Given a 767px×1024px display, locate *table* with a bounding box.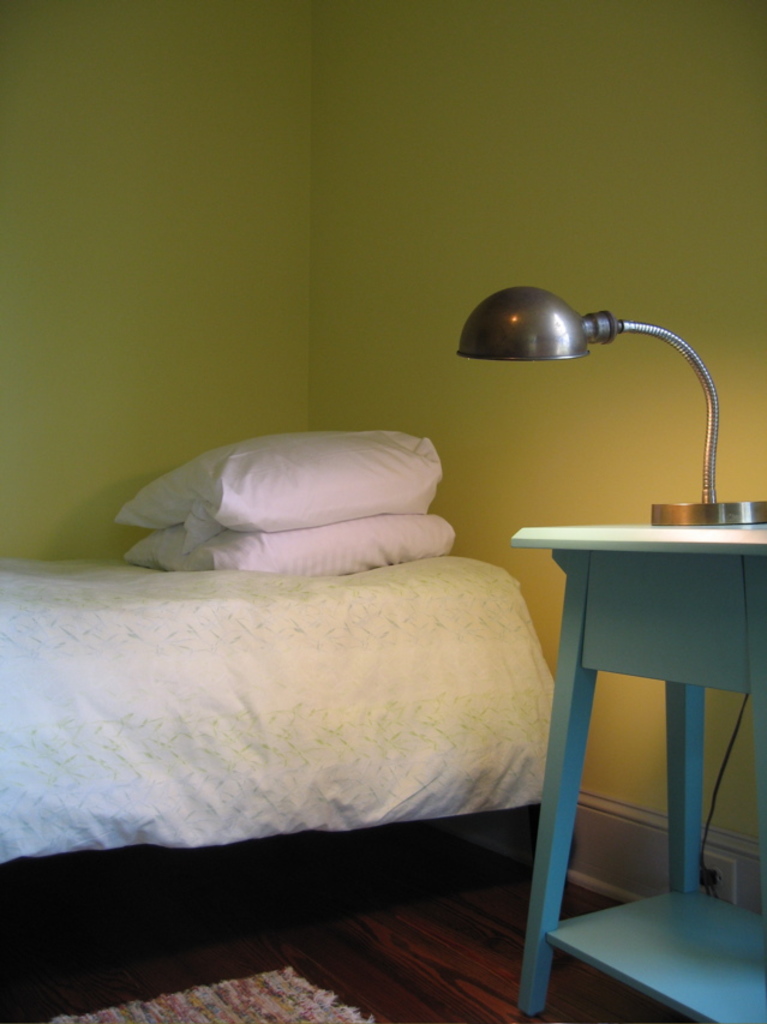
Located: left=521, top=491, right=732, bottom=966.
